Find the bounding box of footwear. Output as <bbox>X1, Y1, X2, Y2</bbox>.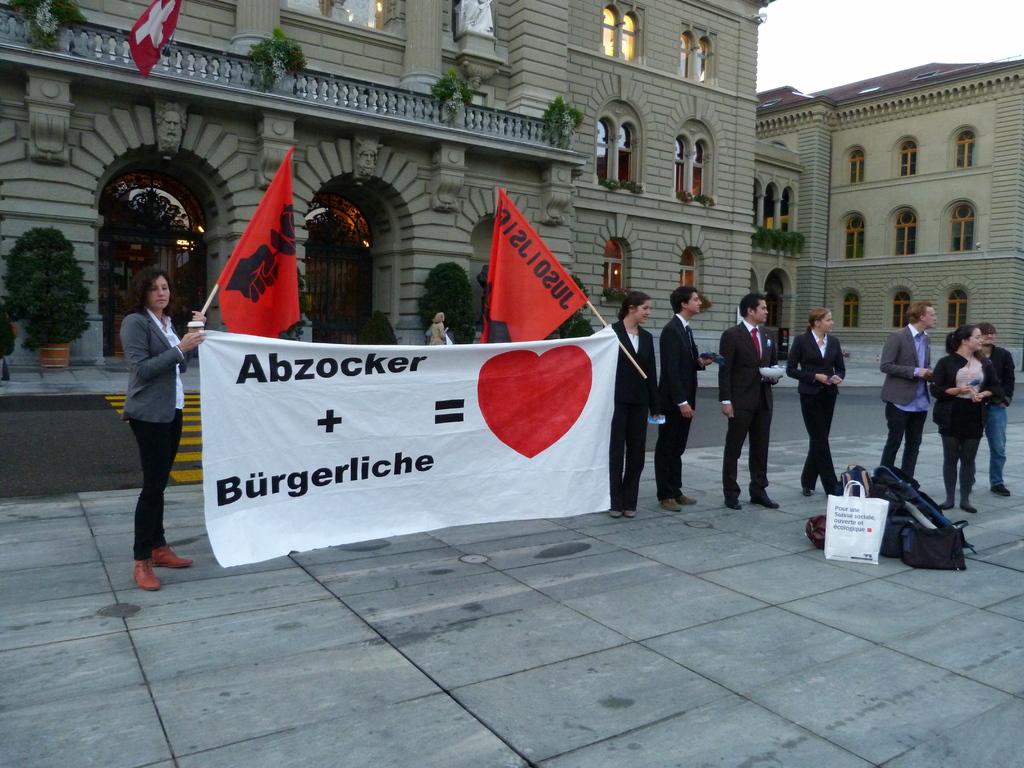
<bbox>724, 500, 745, 509</bbox>.
